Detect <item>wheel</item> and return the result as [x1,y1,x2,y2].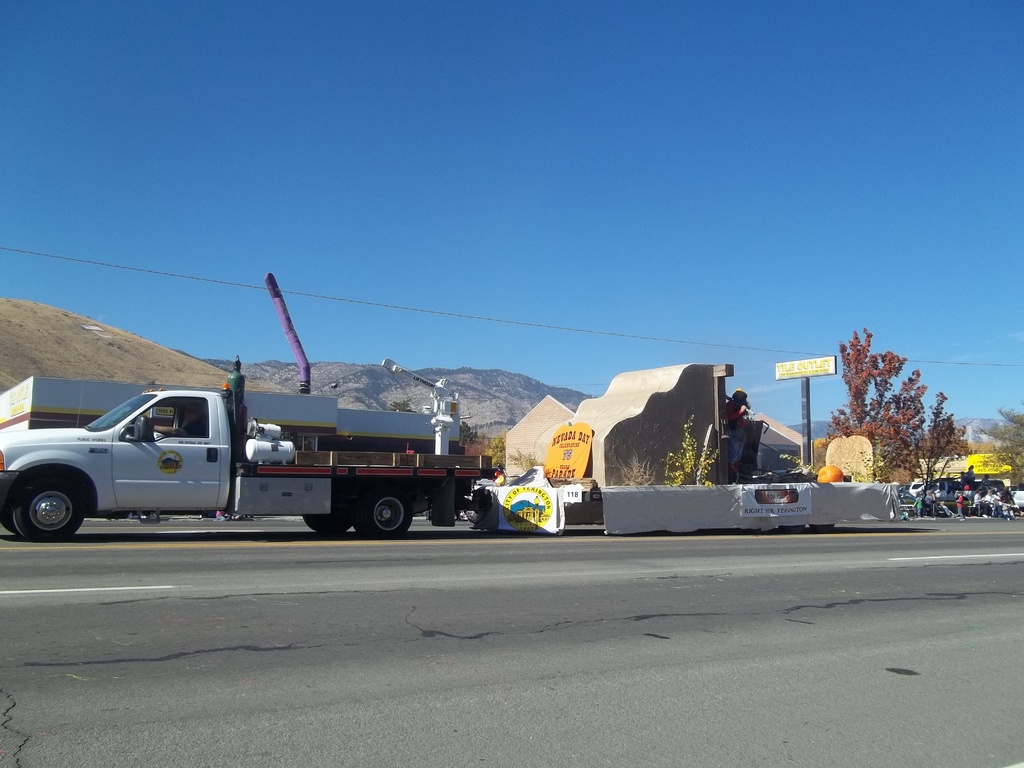
[312,513,351,533].
